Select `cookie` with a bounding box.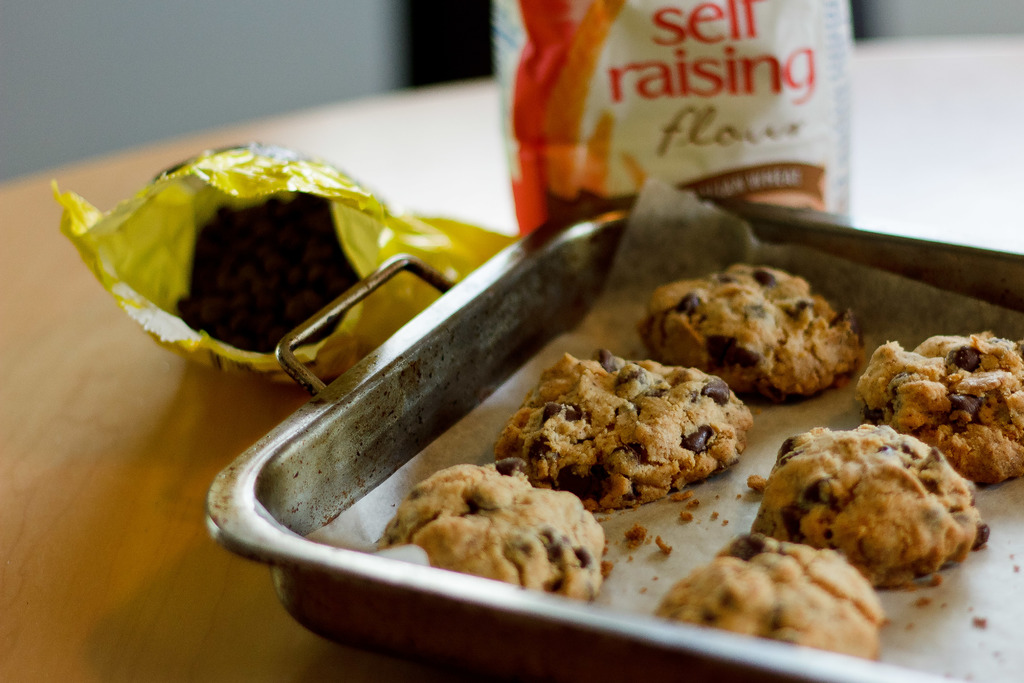
652 529 889 664.
